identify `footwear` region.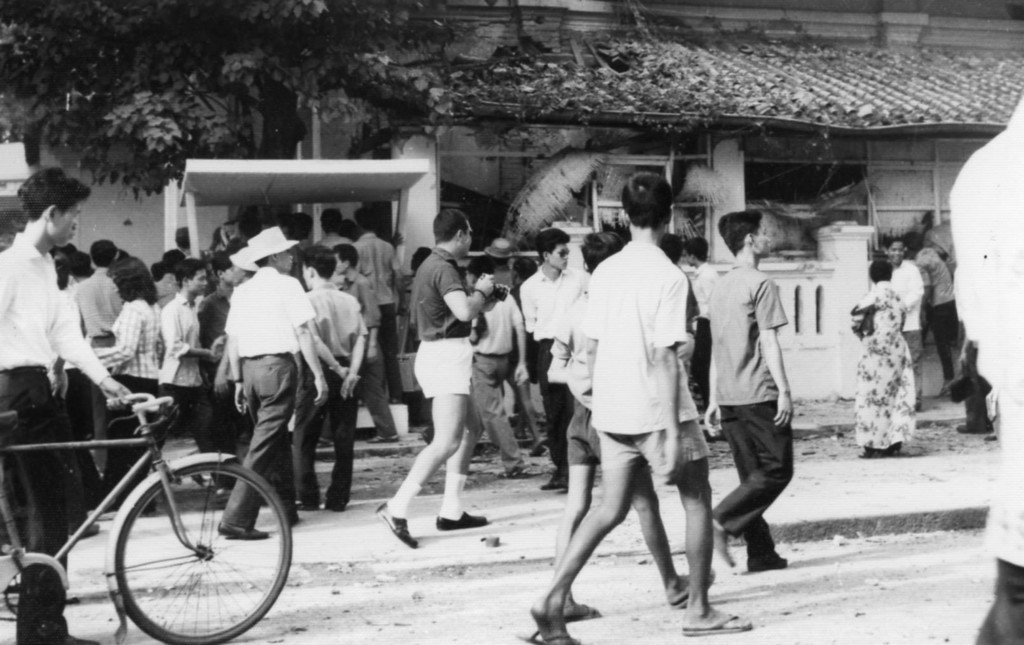
Region: (left=76, top=518, right=102, bottom=540).
